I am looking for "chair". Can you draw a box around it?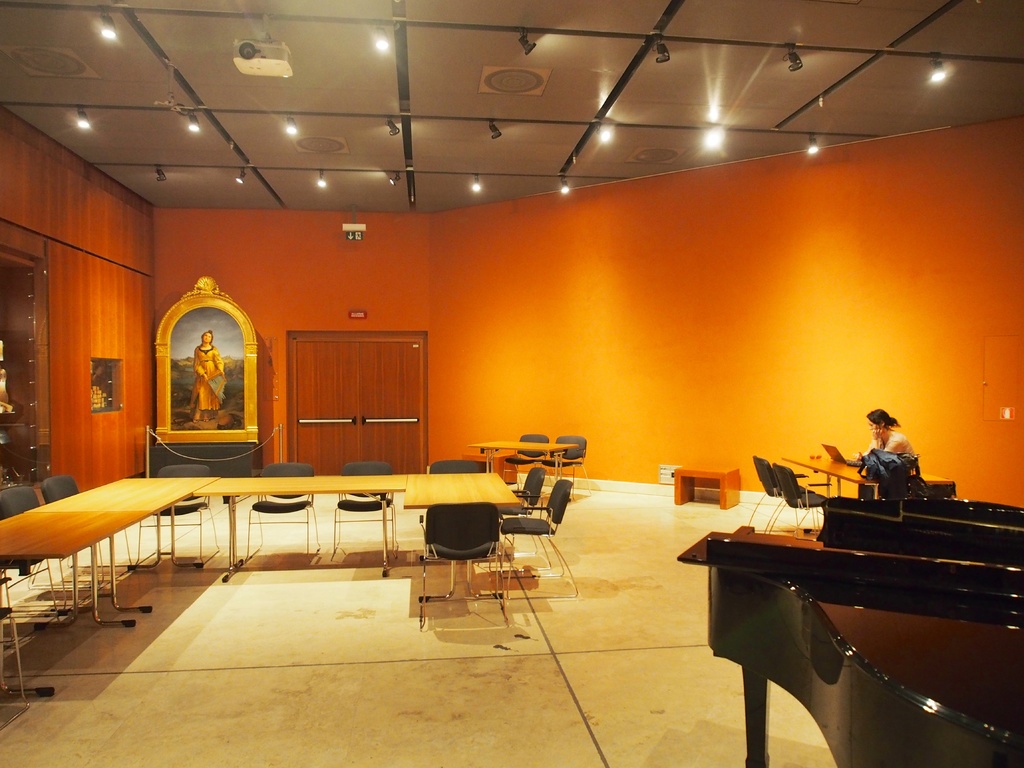
Sure, the bounding box is (x1=749, y1=454, x2=806, y2=527).
